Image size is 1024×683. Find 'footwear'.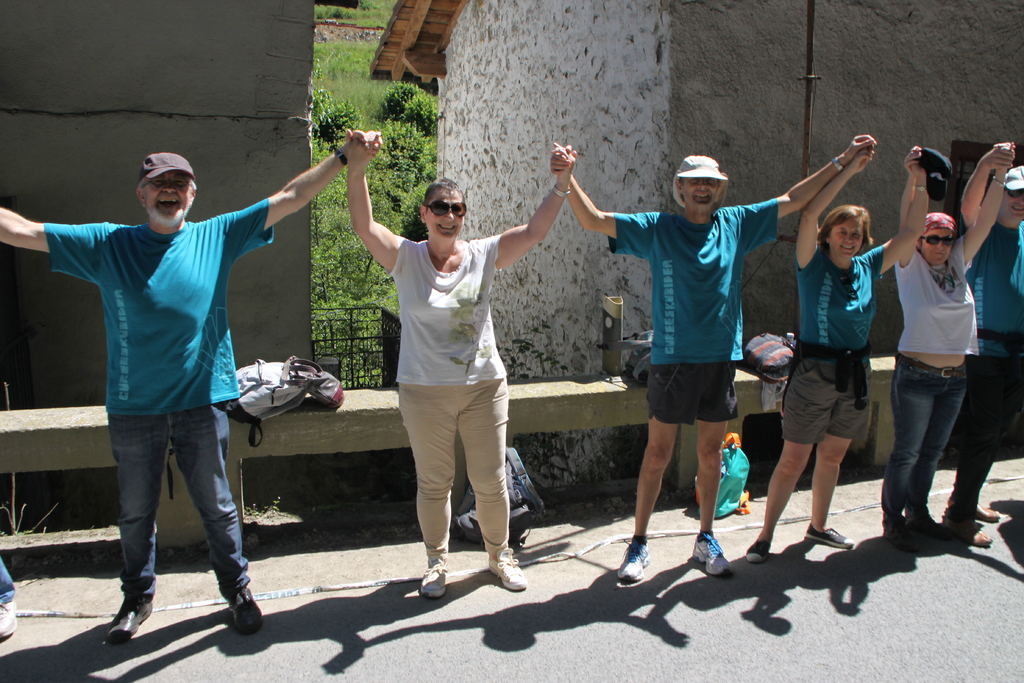
bbox=(224, 583, 264, 636).
